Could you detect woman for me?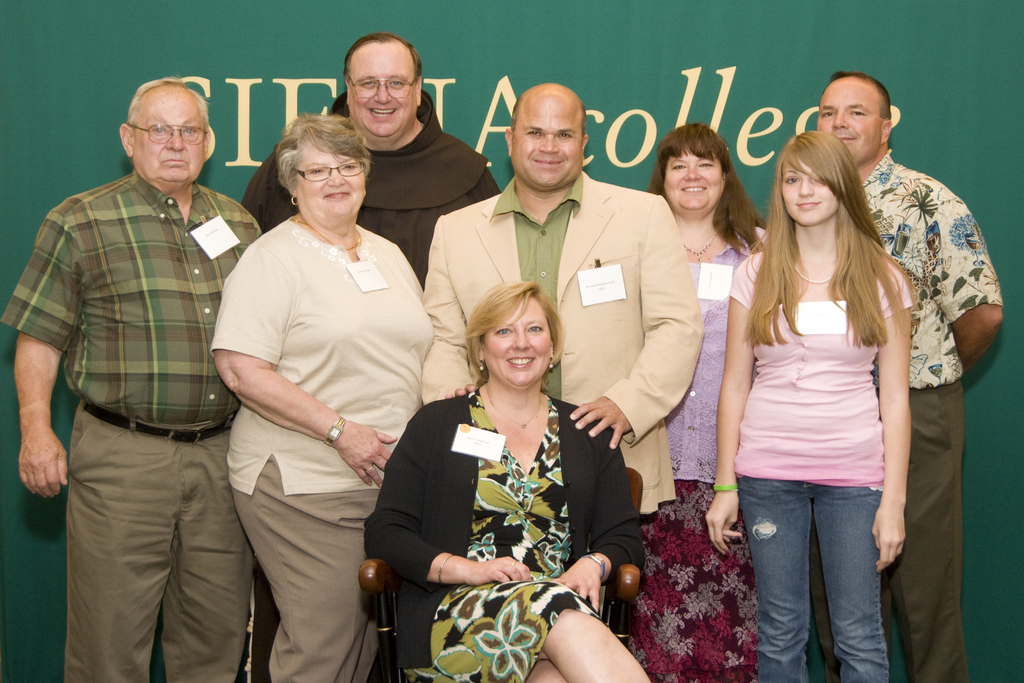
Detection result: box(207, 106, 438, 682).
